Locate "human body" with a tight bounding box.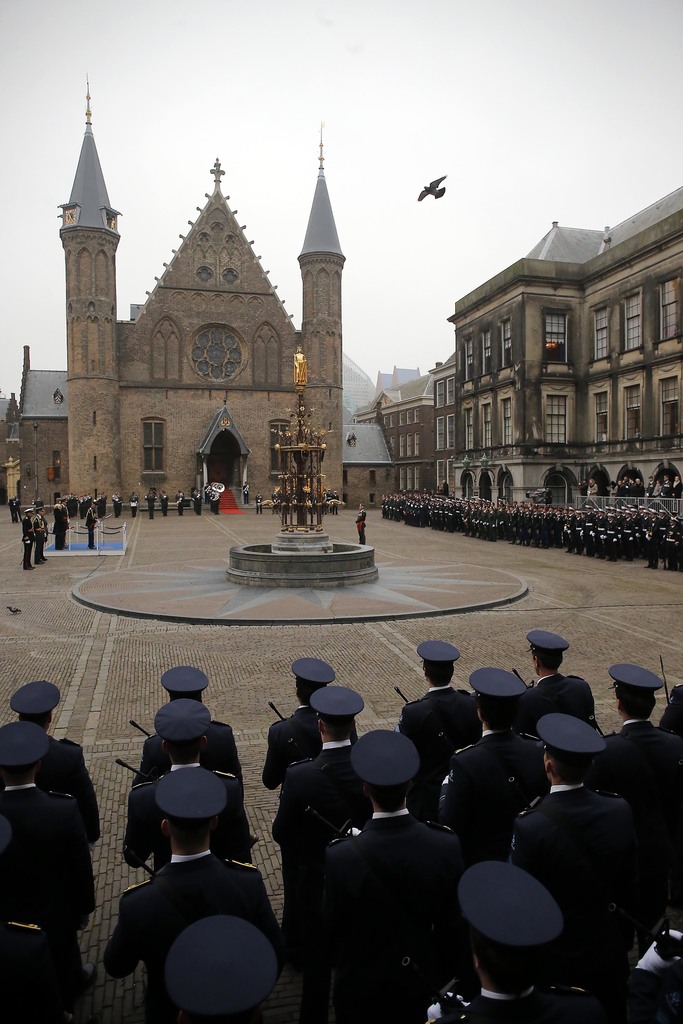
box(158, 494, 167, 515).
